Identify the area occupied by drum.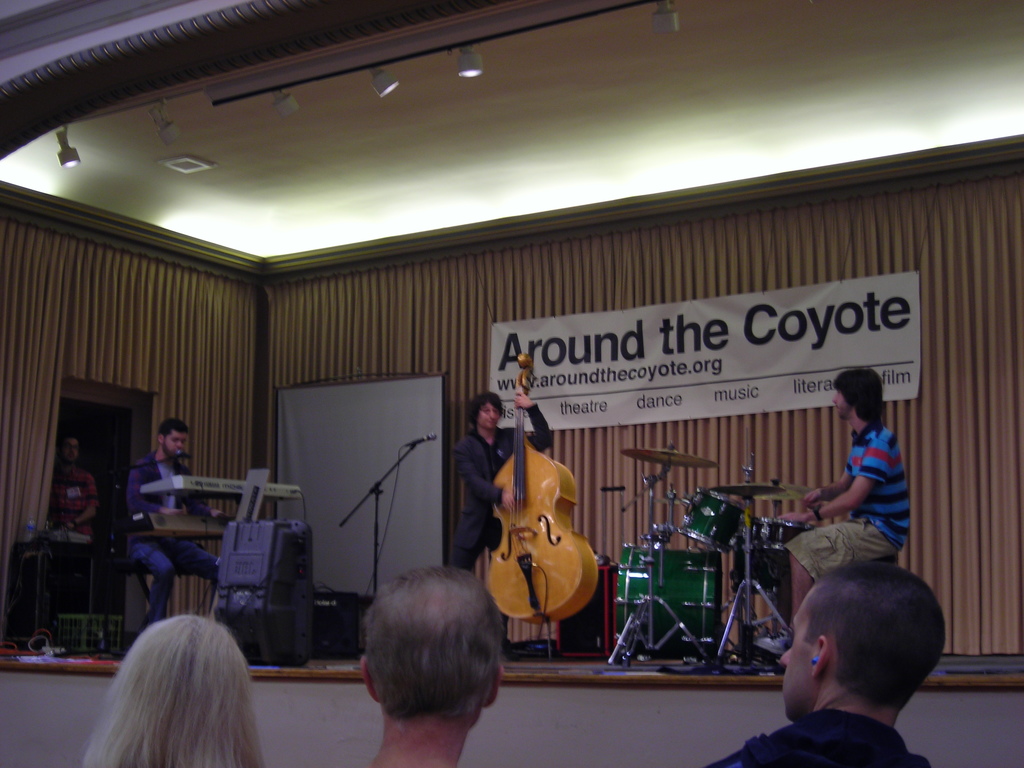
Area: [748,520,817,559].
